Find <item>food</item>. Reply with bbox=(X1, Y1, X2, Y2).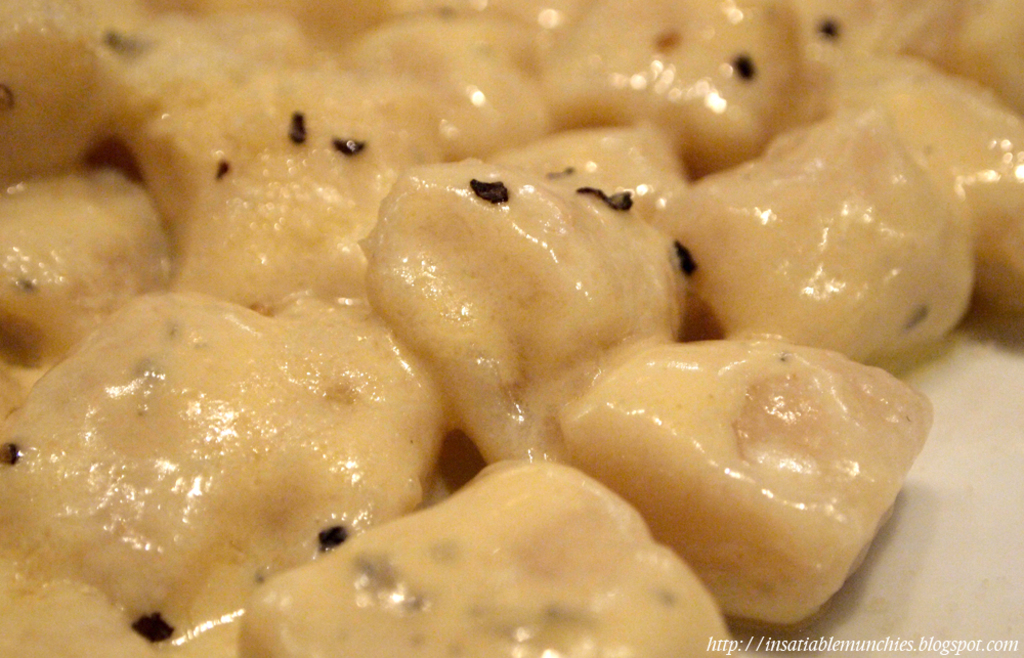
bbox=(2, 255, 455, 637).
